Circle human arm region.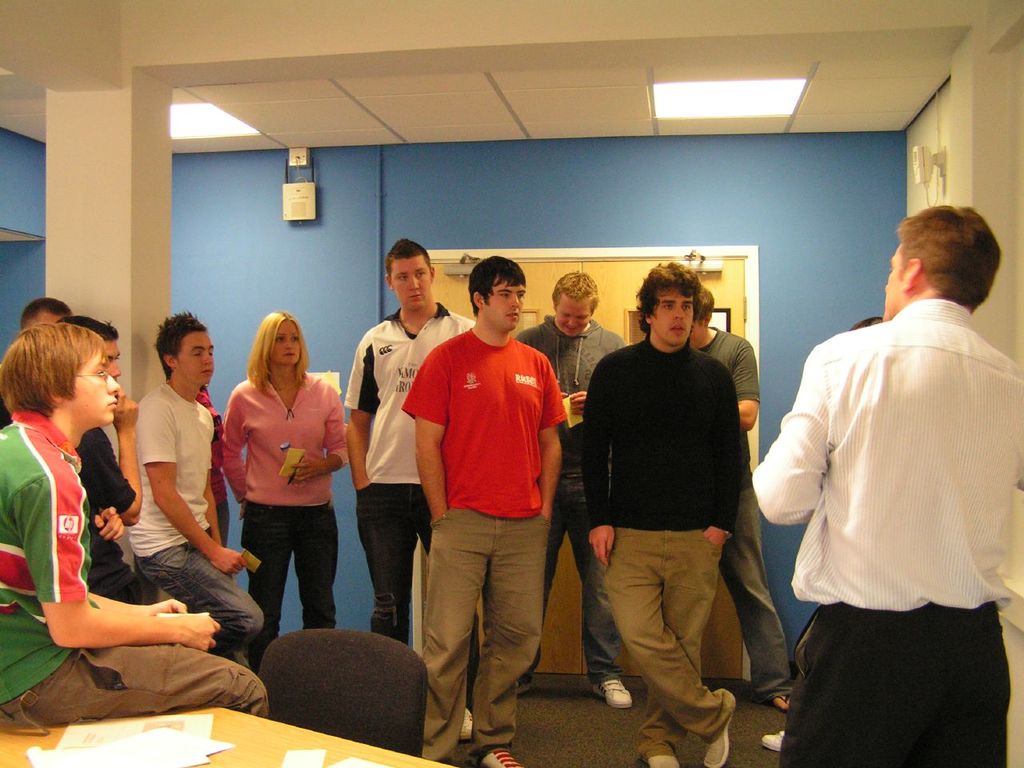
Region: (left=30, top=461, right=166, bottom=662).
